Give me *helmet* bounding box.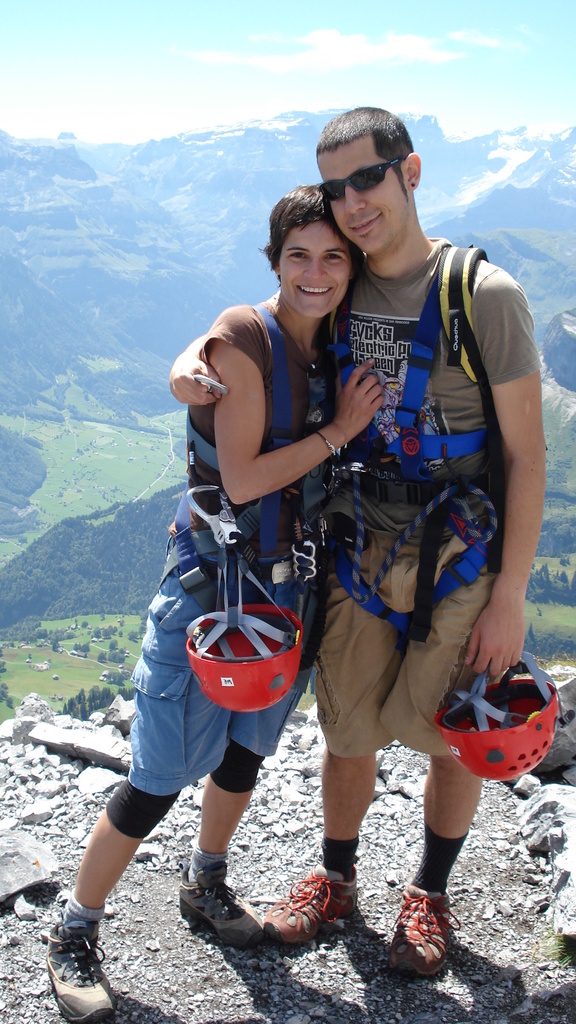
186, 561, 298, 713.
